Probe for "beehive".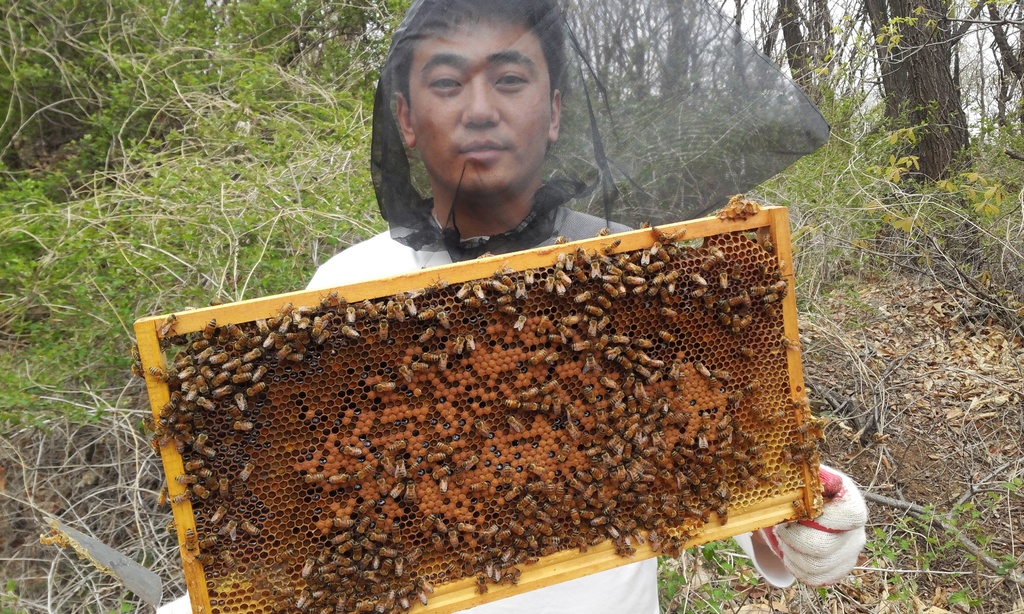
Probe result: l=133, t=200, r=826, b=613.
